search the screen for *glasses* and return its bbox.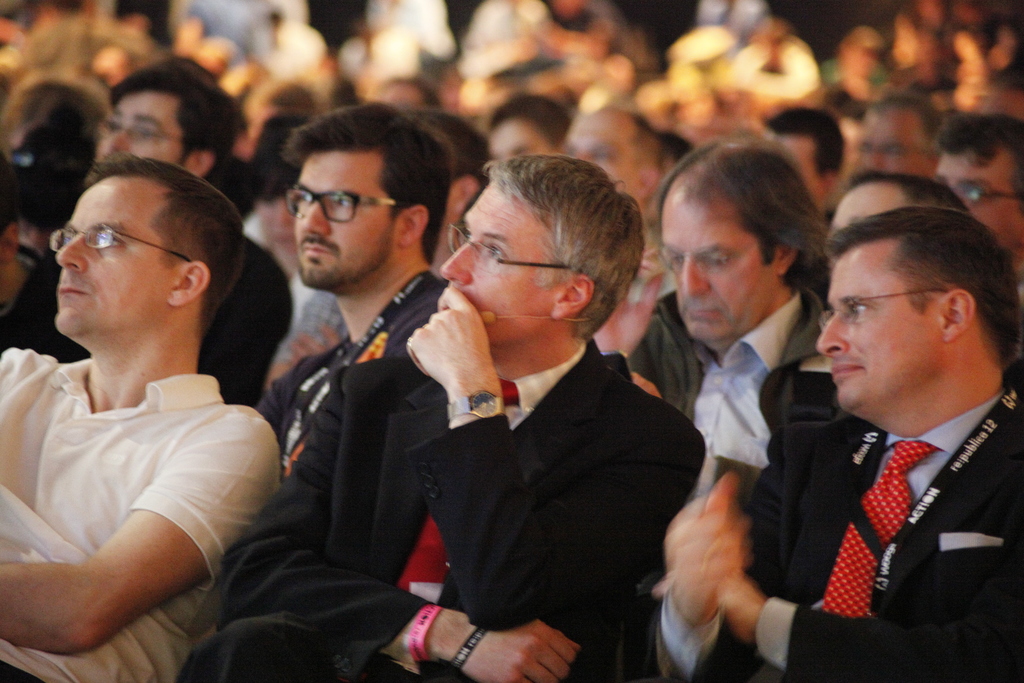
Found: 446:219:600:278.
